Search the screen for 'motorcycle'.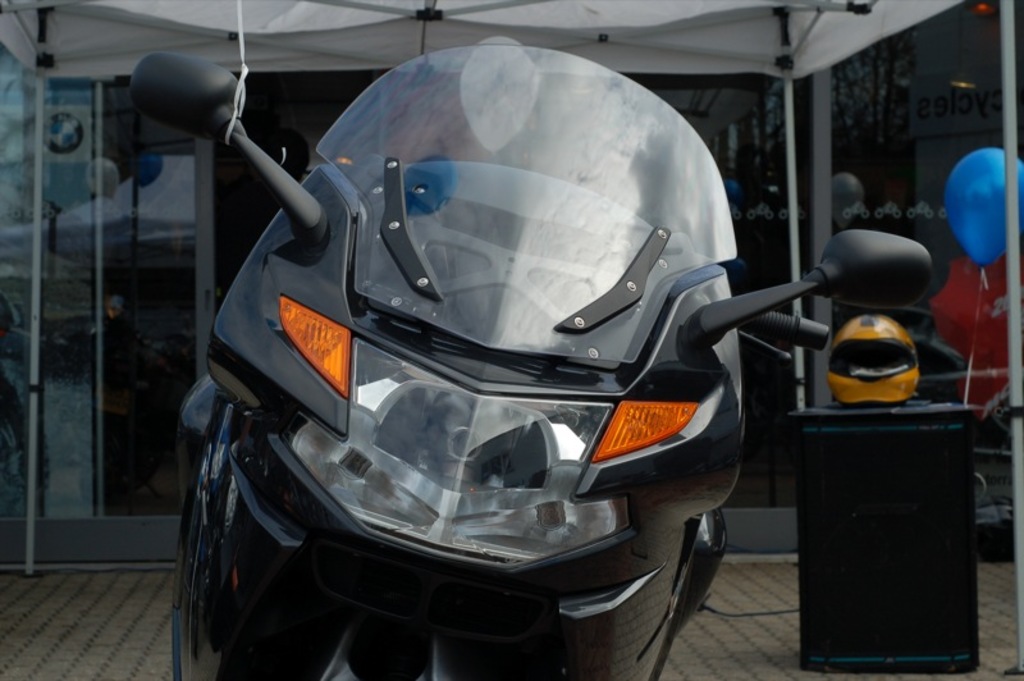
Found at rect(140, 51, 850, 680).
